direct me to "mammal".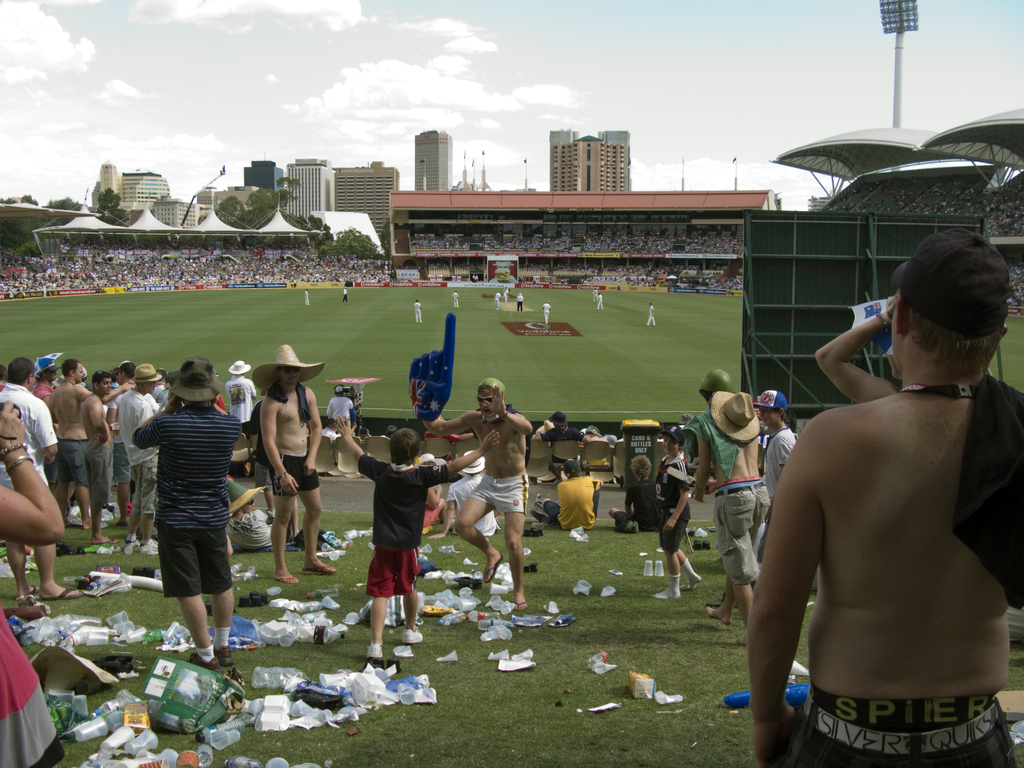
Direction: 542,301,551,324.
